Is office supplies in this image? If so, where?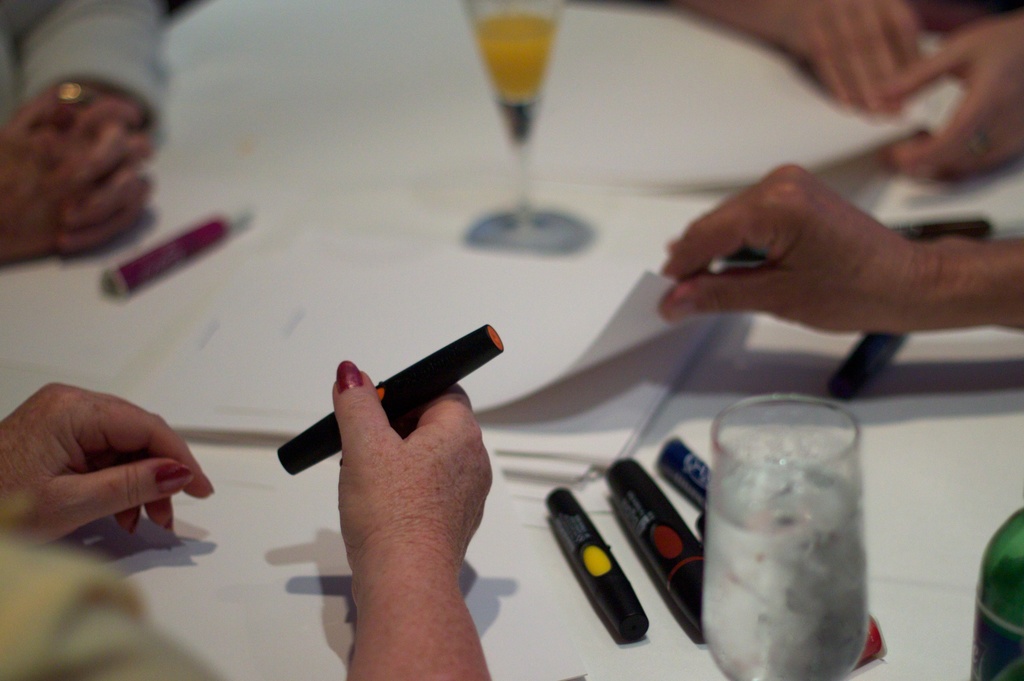
Yes, at l=833, t=326, r=918, b=401.
